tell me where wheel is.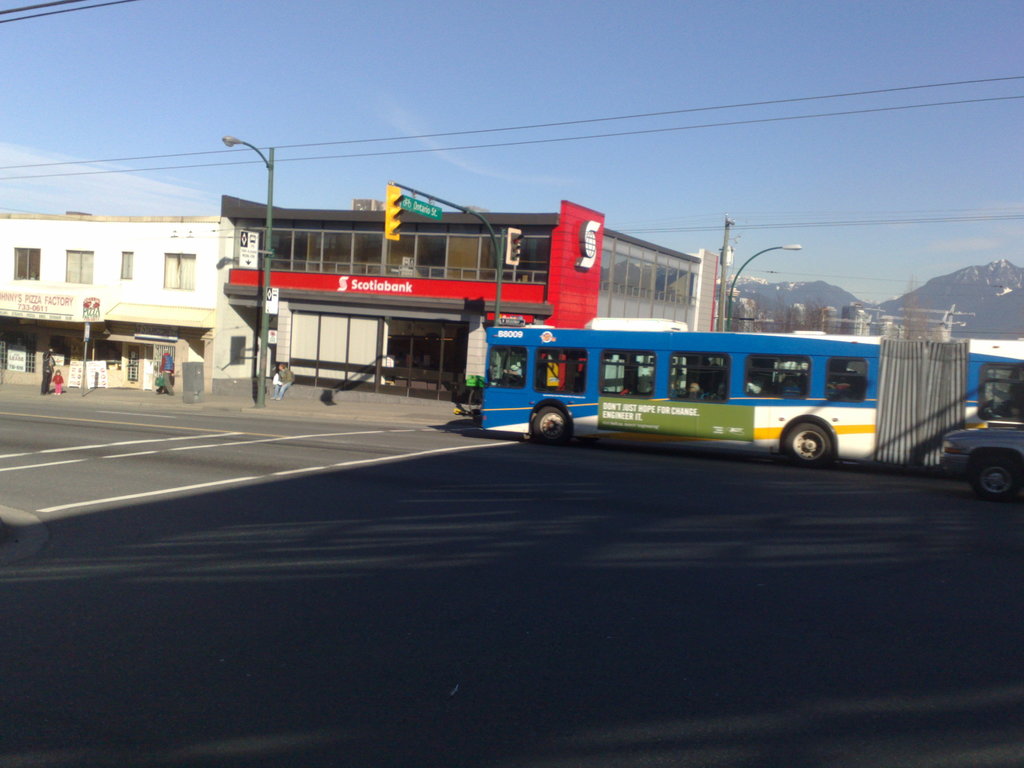
wheel is at <bbox>530, 404, 573, 444</bbox>.
